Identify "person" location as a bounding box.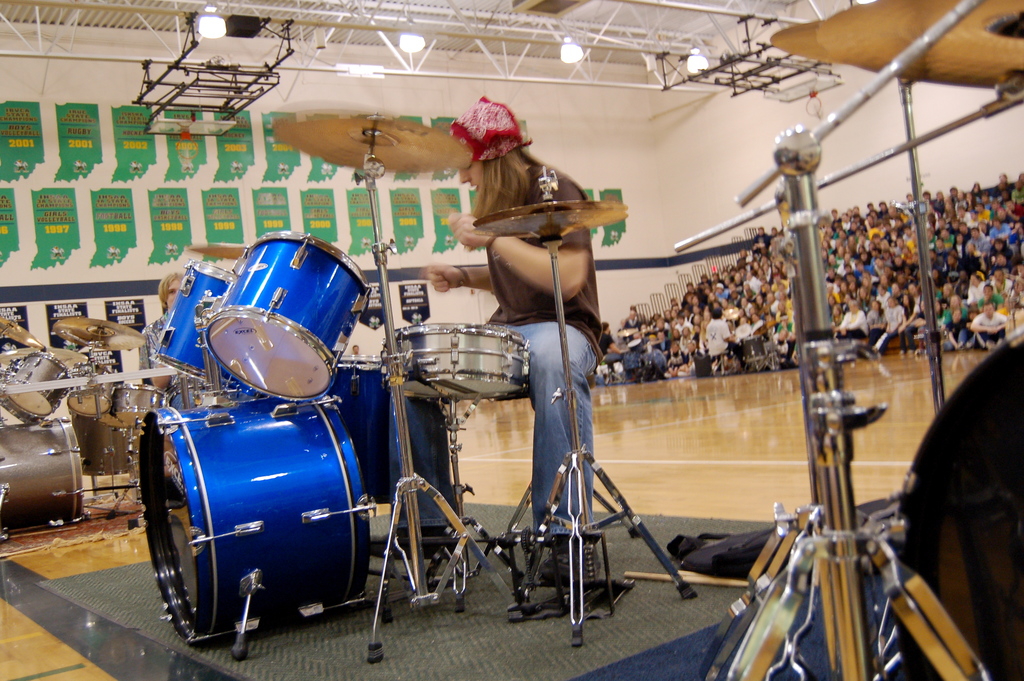
<box>603,324,627,367</box>.
